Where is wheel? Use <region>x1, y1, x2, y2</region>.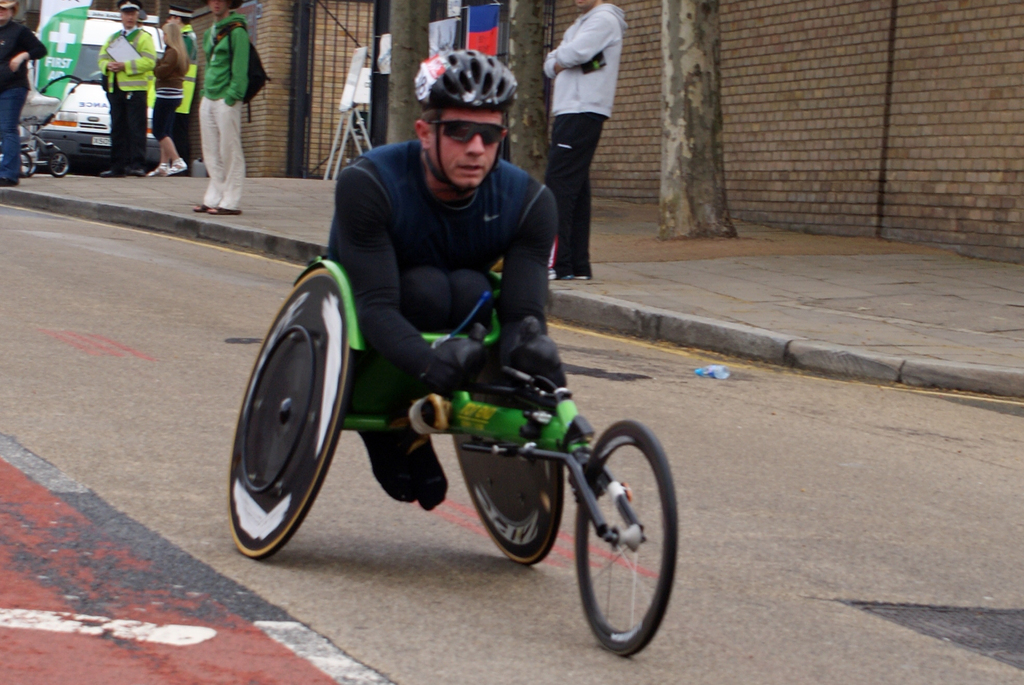
<region>449, 374, 566, 562</region>.
